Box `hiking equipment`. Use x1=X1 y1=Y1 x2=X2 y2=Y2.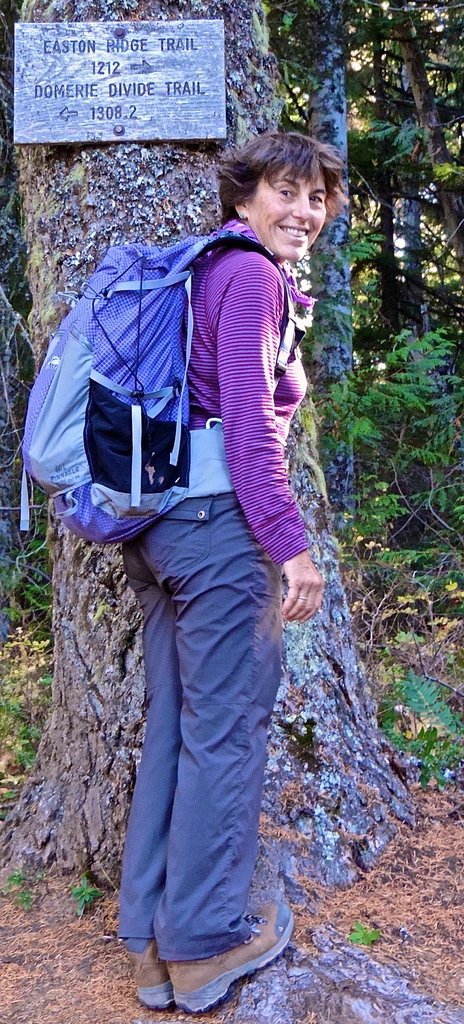
x1=14 y1=216 x2=313 y2=557.
